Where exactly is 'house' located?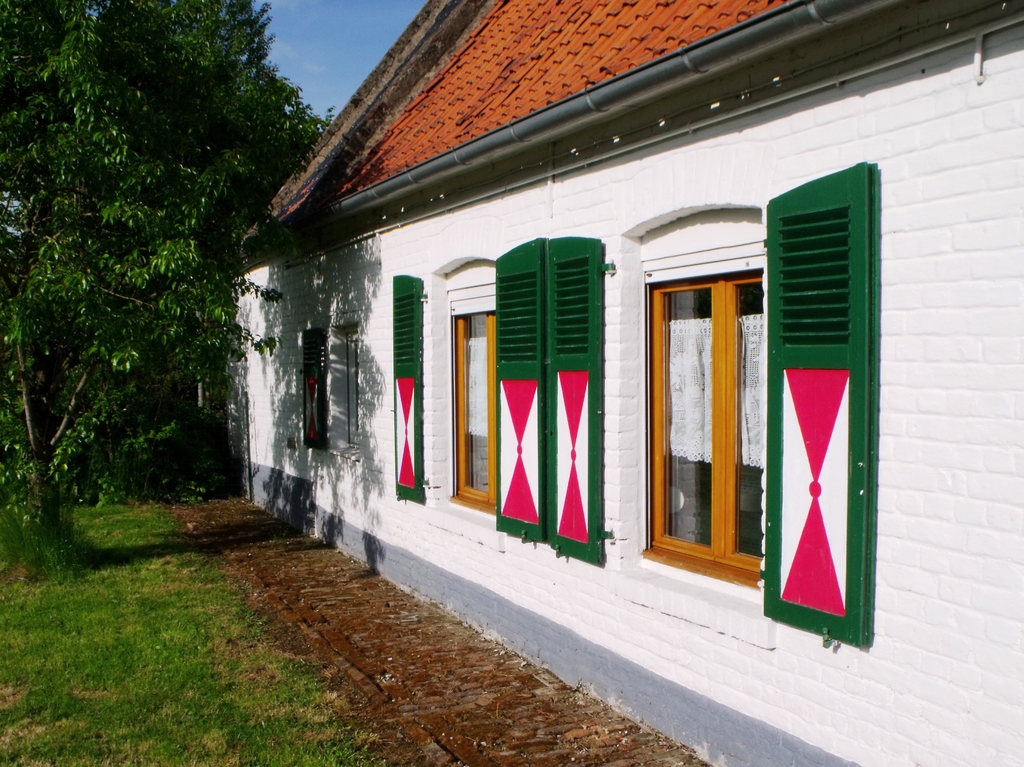
Its bounding box is region(422, 7, 599, 698).
